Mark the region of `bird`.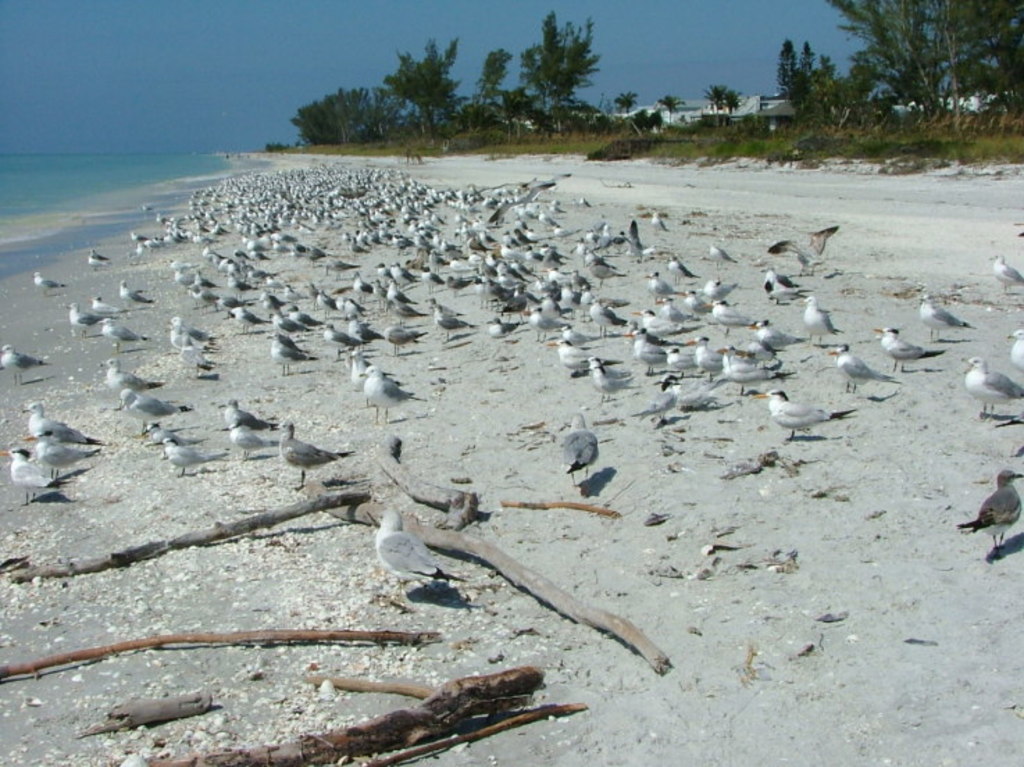
Region: x1=559 y1=406 x2=593 y2=492.
